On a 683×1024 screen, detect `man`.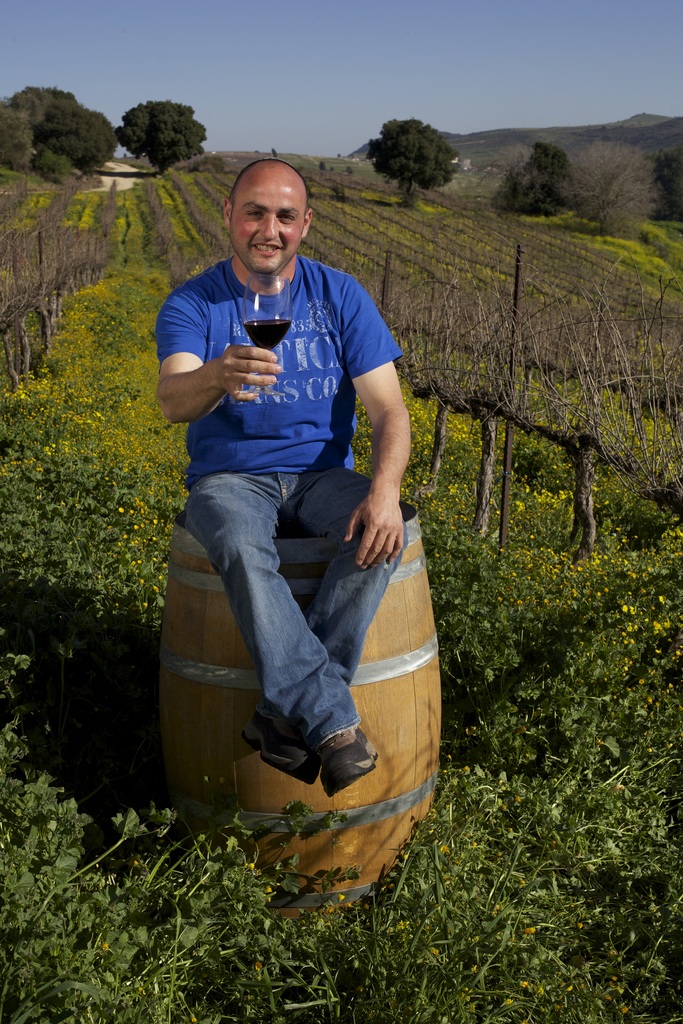
(133, 155, 420, 742).
